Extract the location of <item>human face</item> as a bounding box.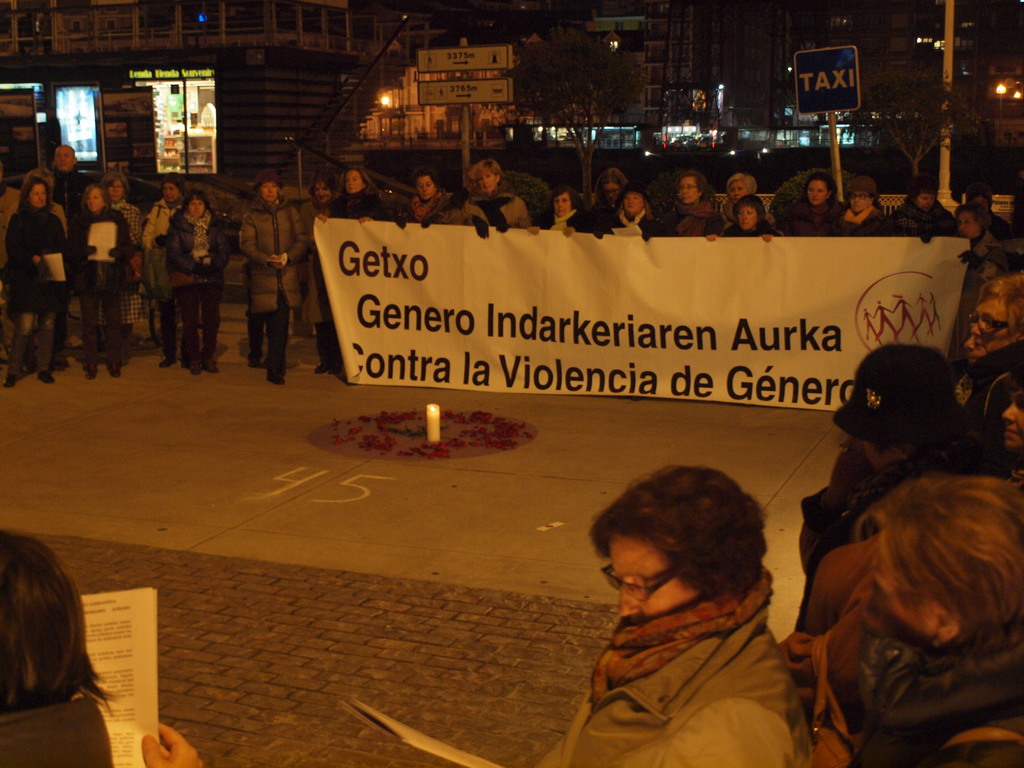
<box>163,184,182,202</box>.
